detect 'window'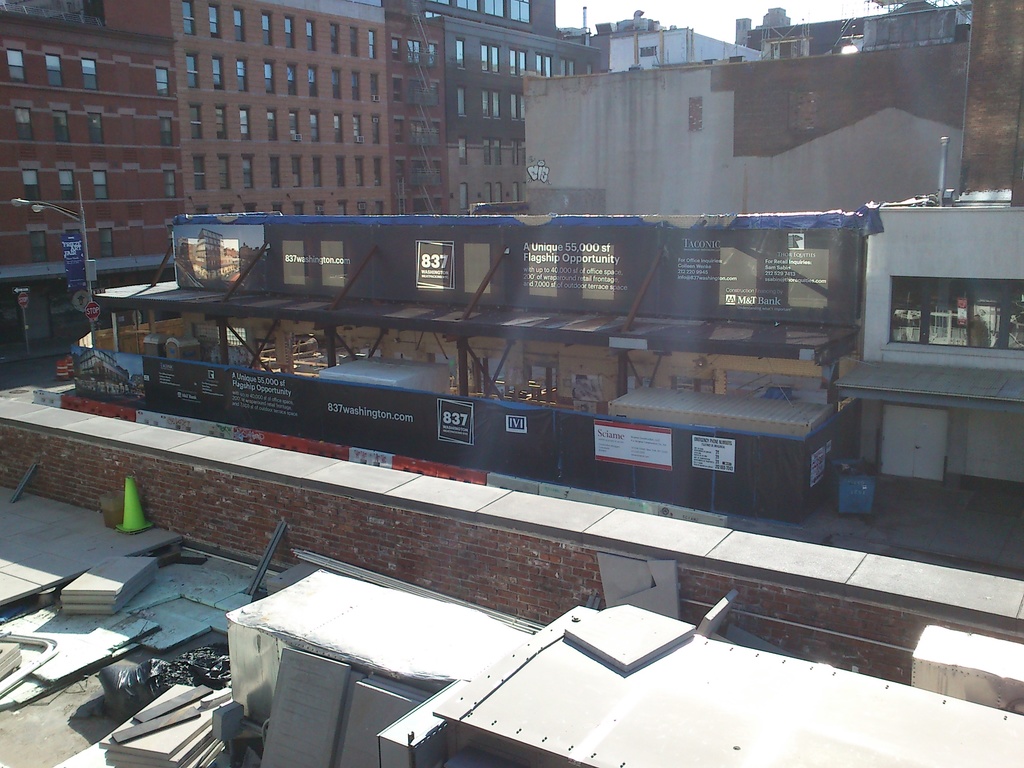
[427, 85, 435, 108]
